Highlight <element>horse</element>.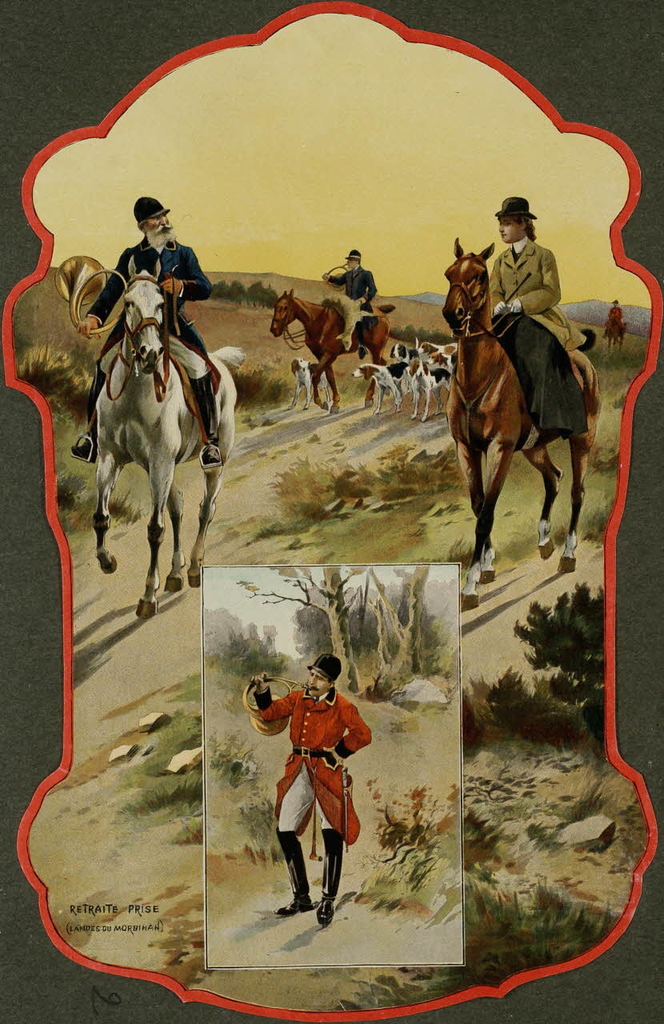
Highlighted region: x1=94 y1=250 x2=250 y2=620.
